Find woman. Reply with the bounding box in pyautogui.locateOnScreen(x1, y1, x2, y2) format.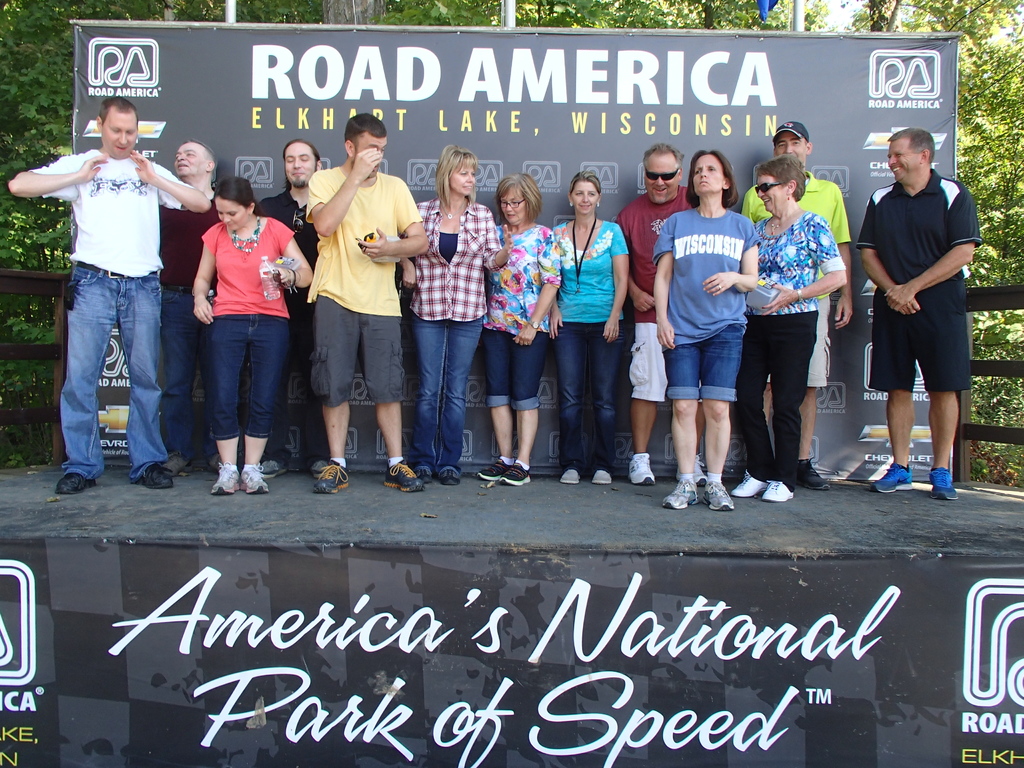
pyautogui.locateOnScreen(480, 168, 565, 488).
